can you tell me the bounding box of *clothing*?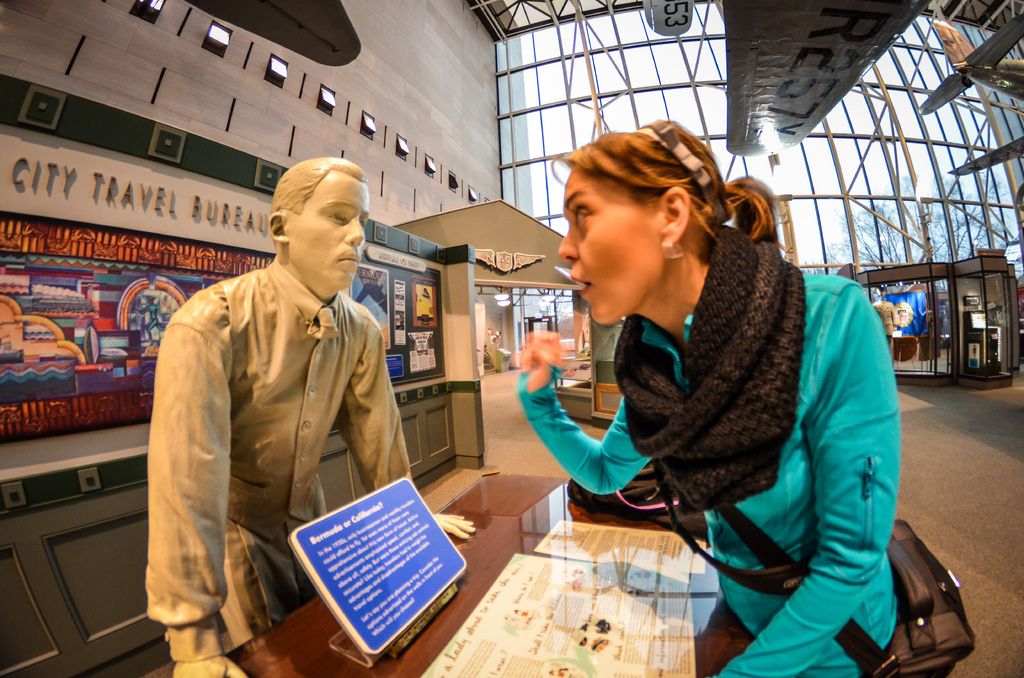
(520, 225, 904, 677).
